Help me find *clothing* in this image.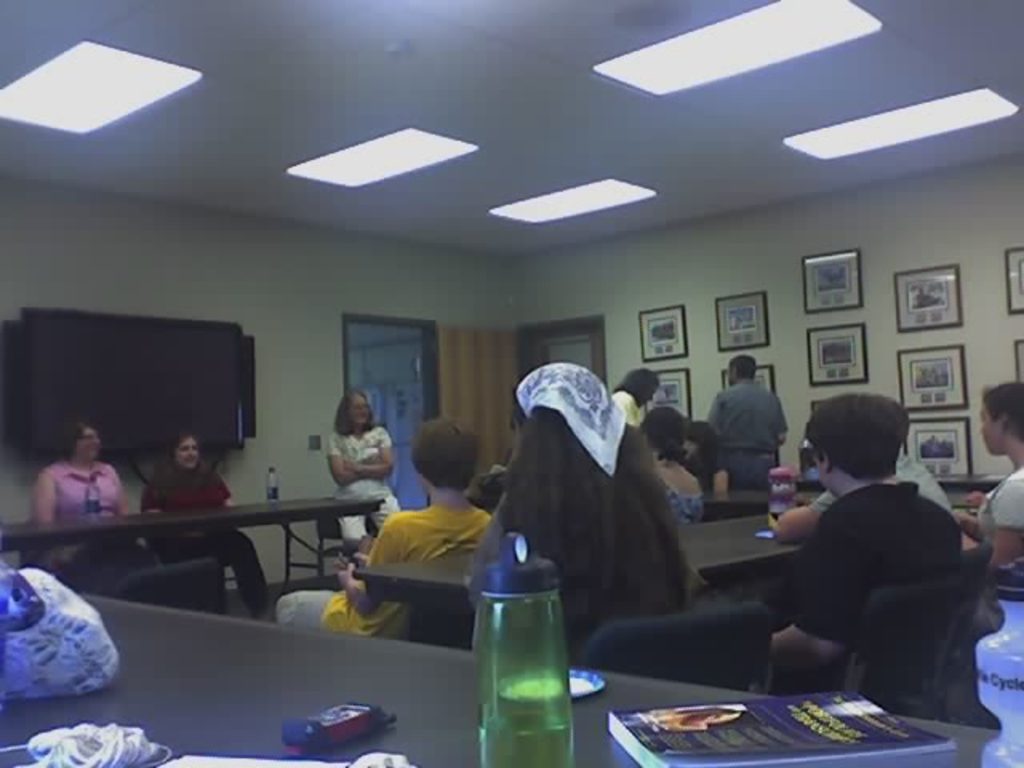
Found it: locate(808, 453, 950, 512).
